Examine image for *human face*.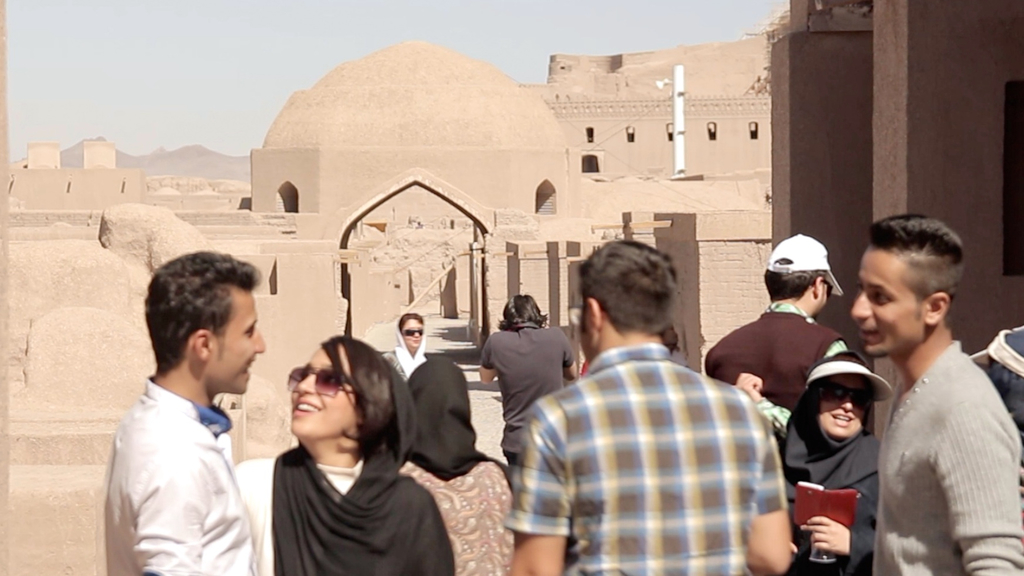
Examination result: (left=208, top=282, right=262, bottom=398).
